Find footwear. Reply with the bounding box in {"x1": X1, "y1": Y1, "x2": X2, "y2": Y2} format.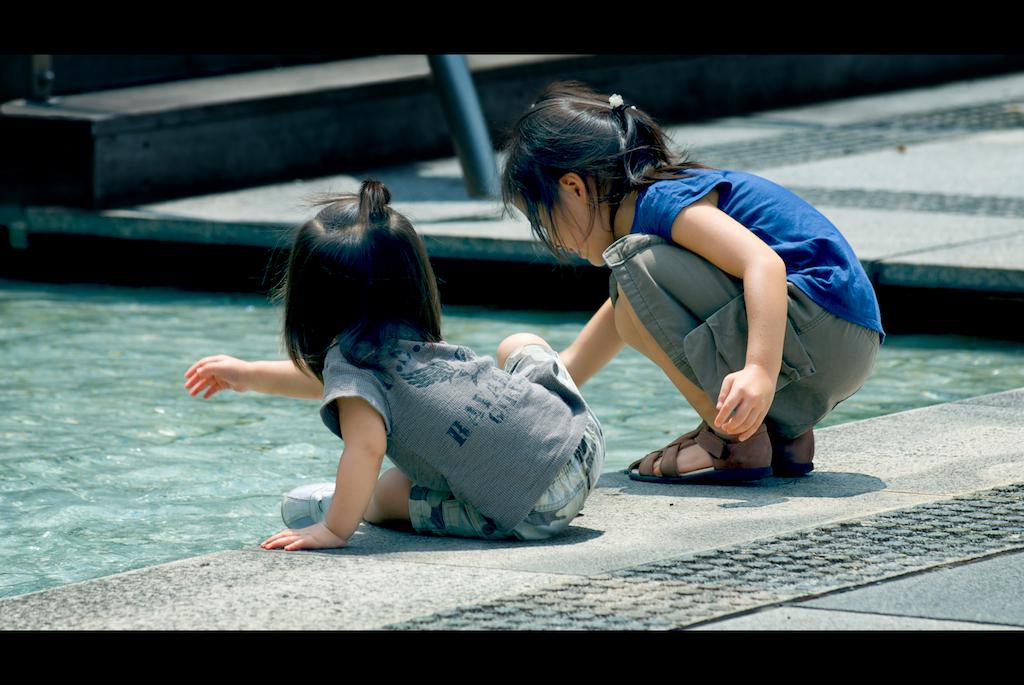
{"x1": 632, "y1": 418, "x2": 770, "y2": 485}.
